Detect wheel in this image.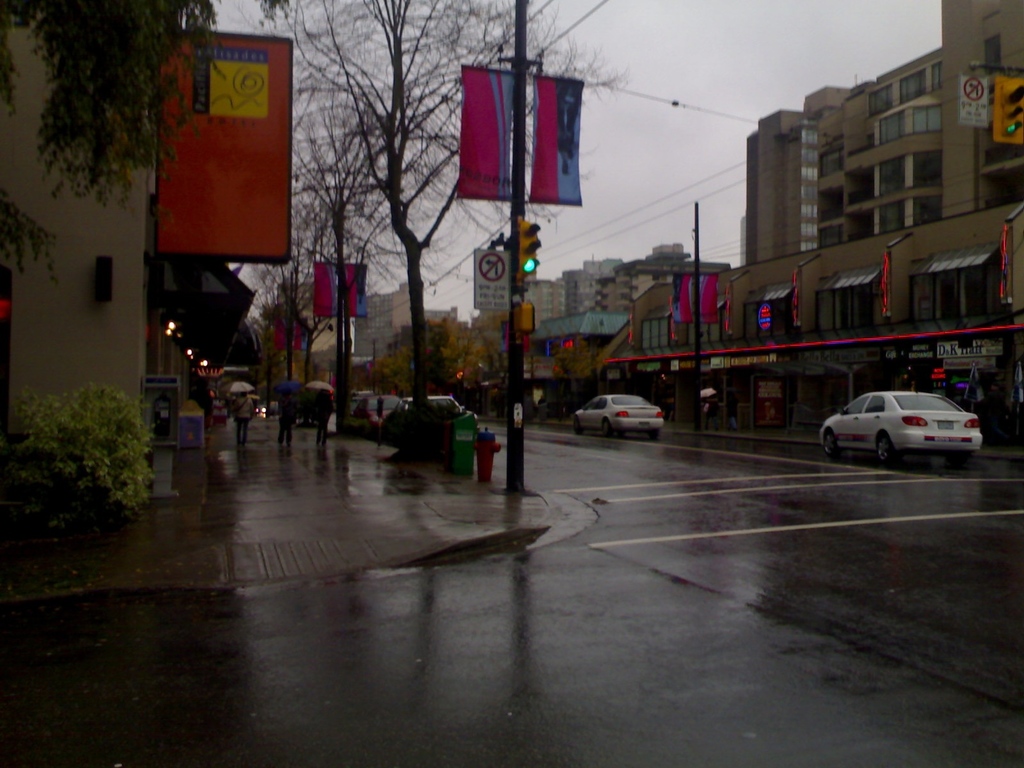
Detection: [819,431,842,456].
